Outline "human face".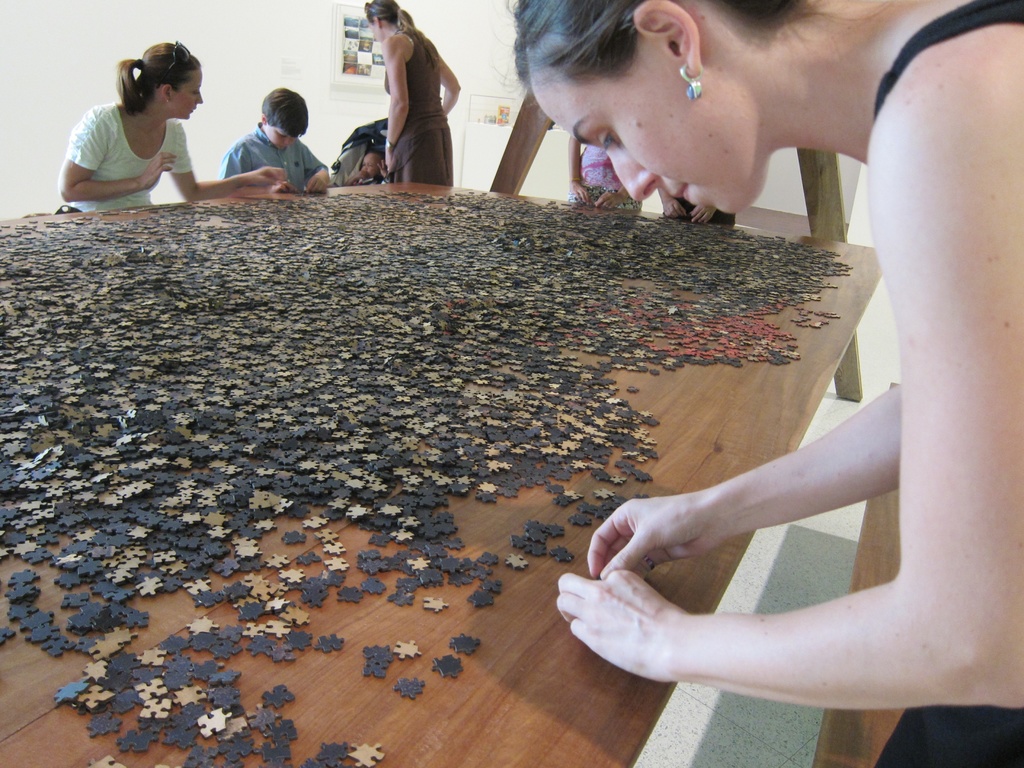
Outline: locate(532, 74, 758, 216).
